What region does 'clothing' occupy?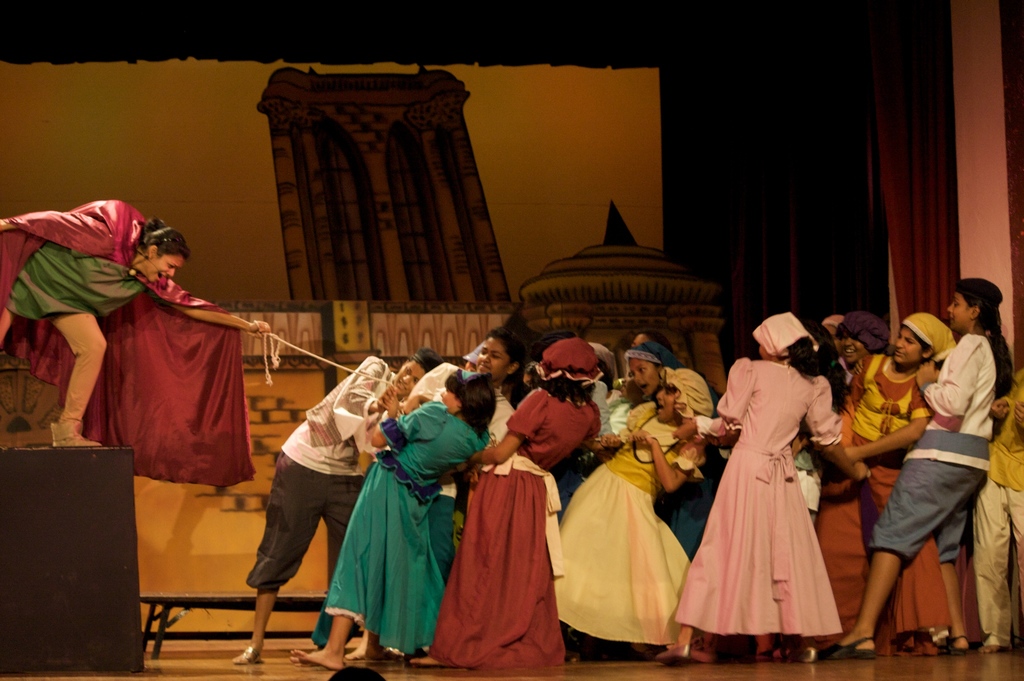
<bbox>0, 198, 267, 493</bbox>.
